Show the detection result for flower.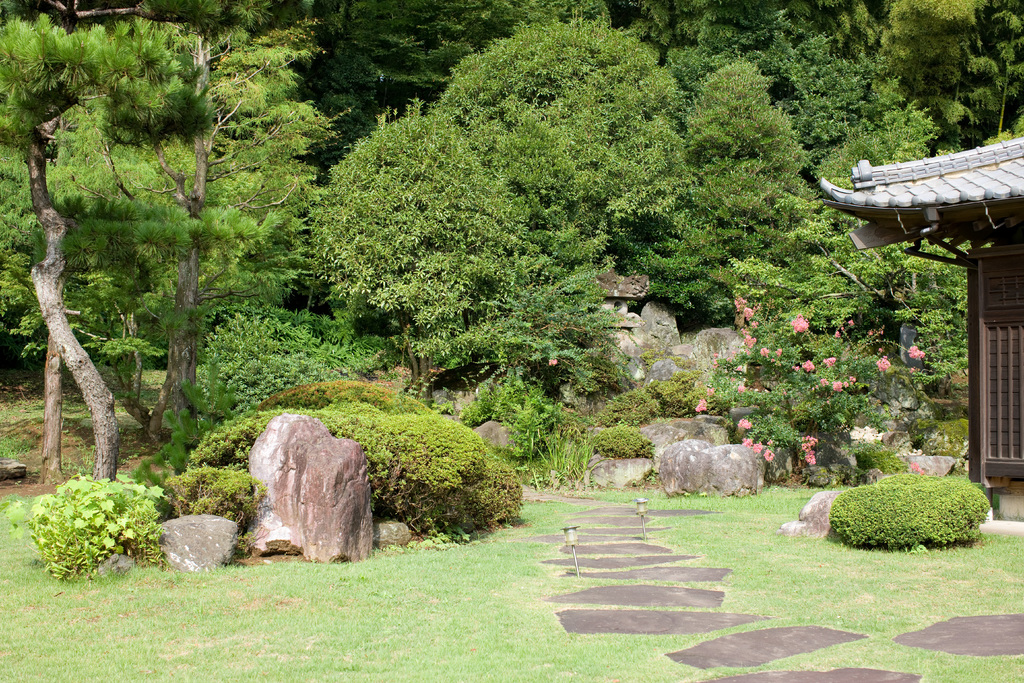
(x1=731, y1=297, x2=746, y2=310).
